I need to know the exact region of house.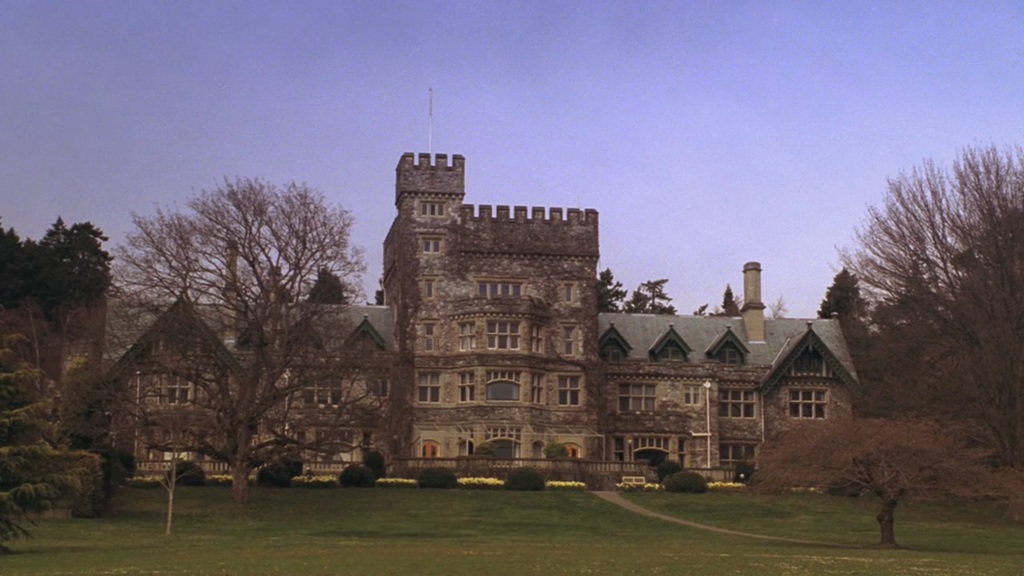
Region: rect(91, 87, 862, 485).
